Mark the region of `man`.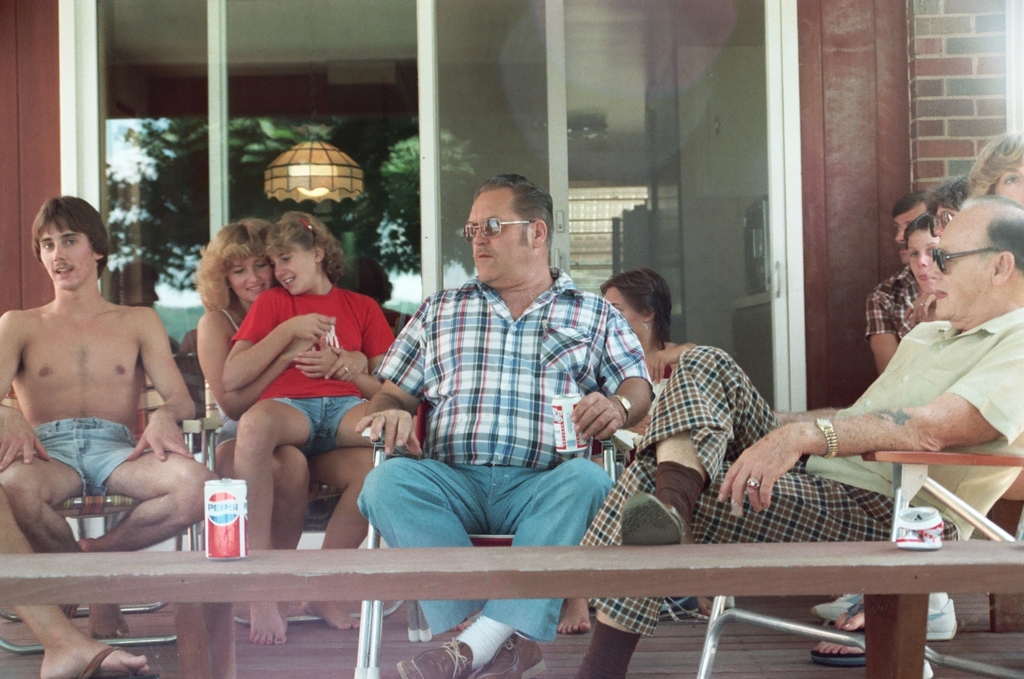
Region: bbox(557, 195, 1023, 678).
